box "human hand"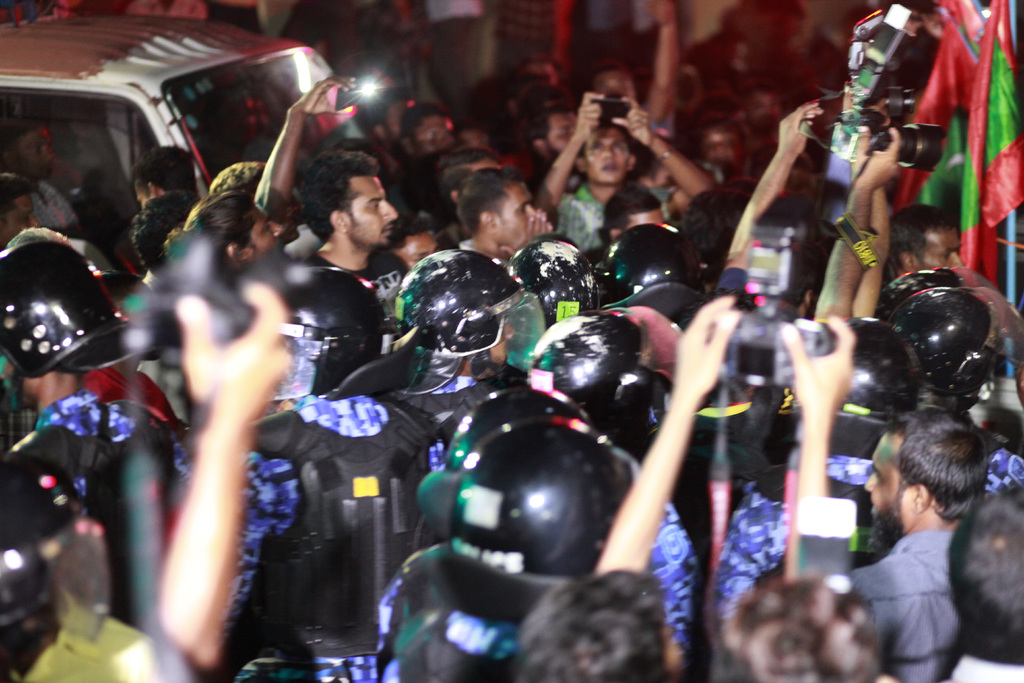
select_region(778, 314, 859, 413)
